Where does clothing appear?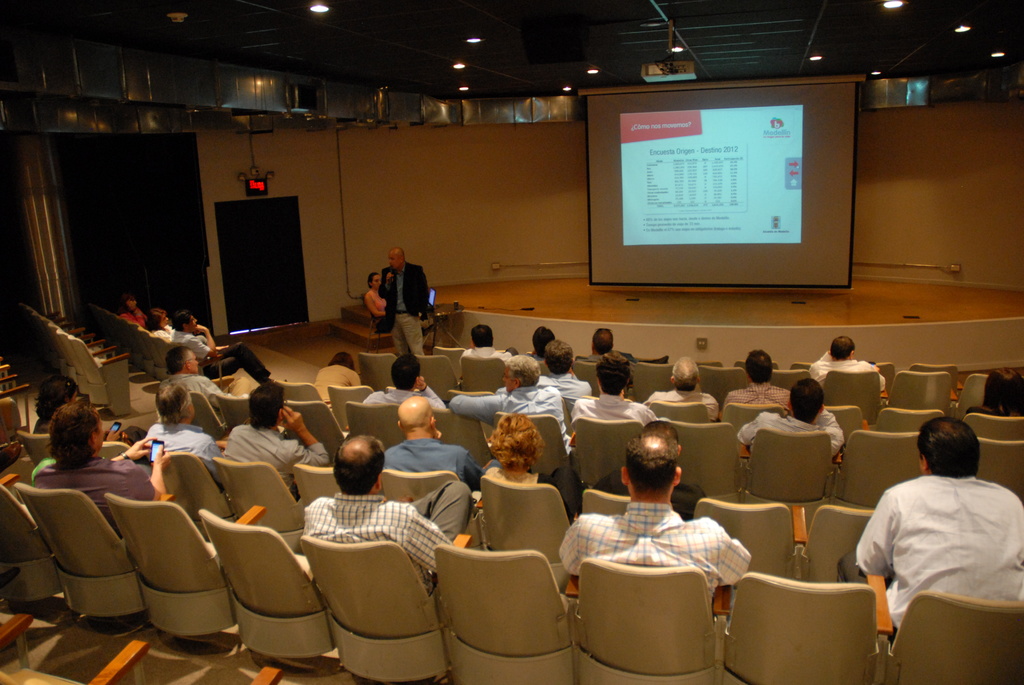
Appears at [374,262,435,359].
